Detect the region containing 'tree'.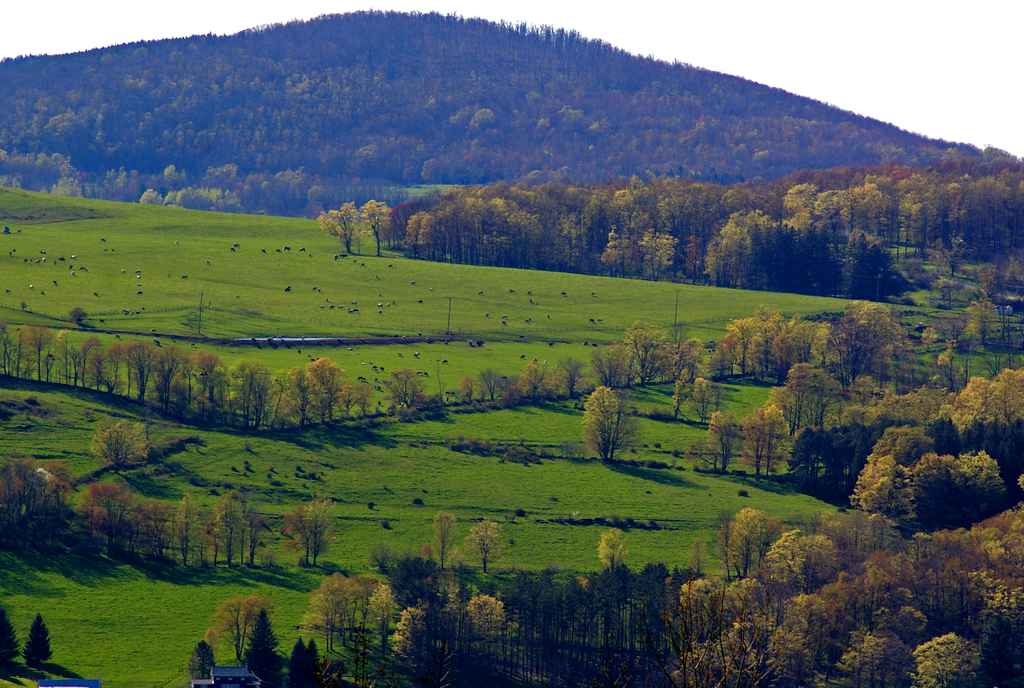
{"left": 455, "top": 362, "right": 516, "bottom": 408}.
